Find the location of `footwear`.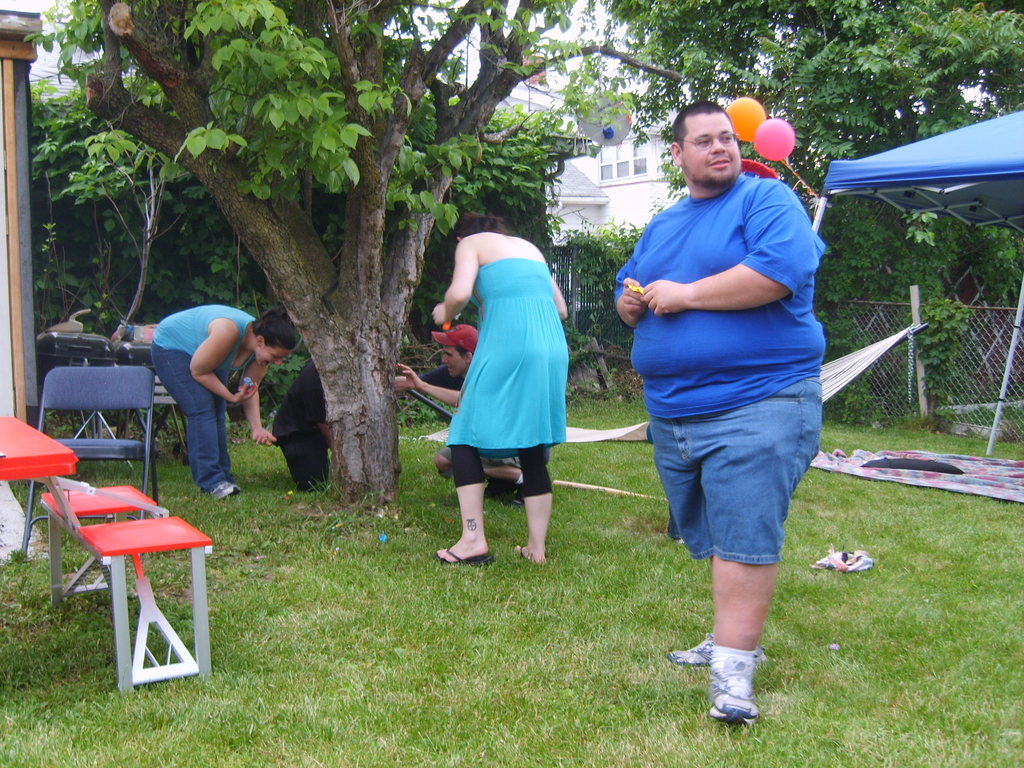
Location: 207,477,243,503.
